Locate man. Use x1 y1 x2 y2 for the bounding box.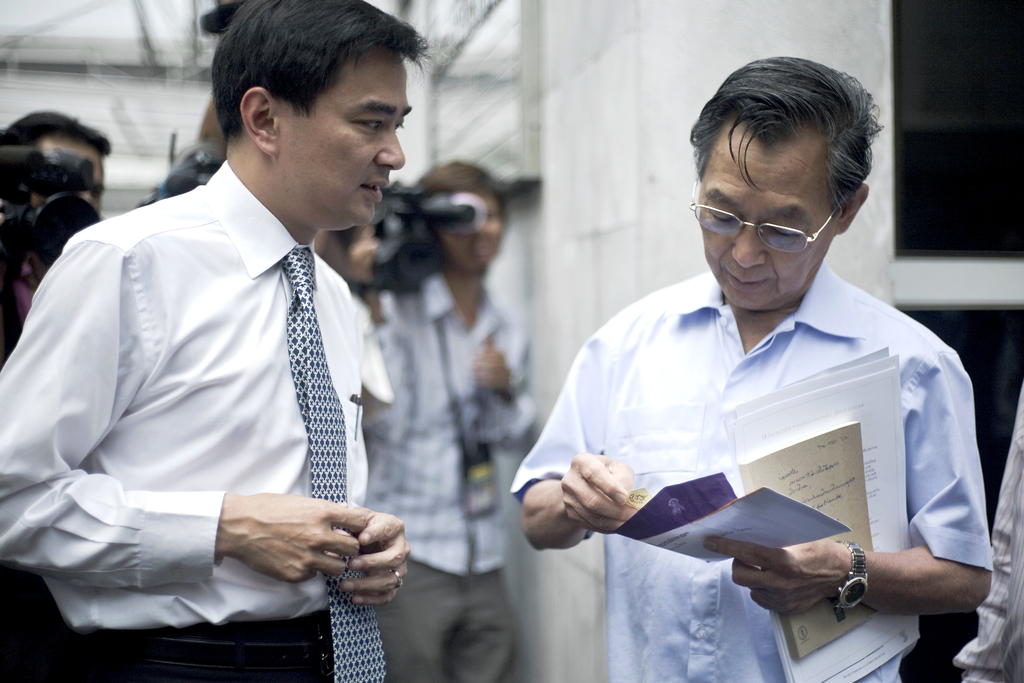
24 3 440 682.
